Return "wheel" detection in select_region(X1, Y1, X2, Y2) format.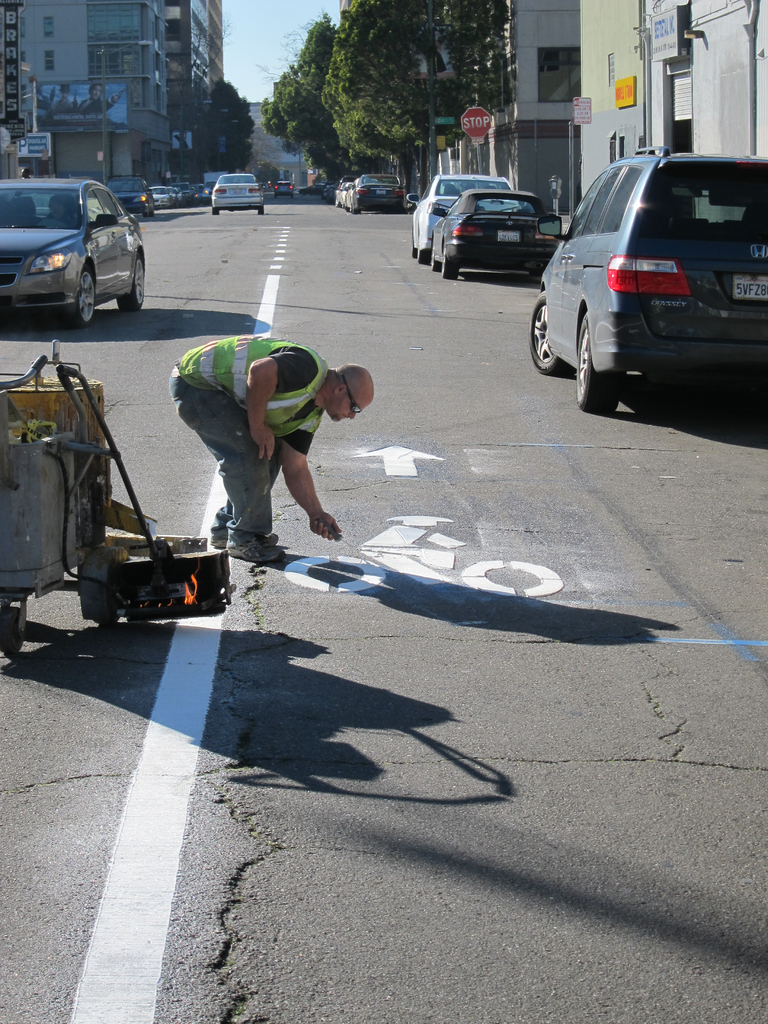
select_region(351, 202, 361, 214).
